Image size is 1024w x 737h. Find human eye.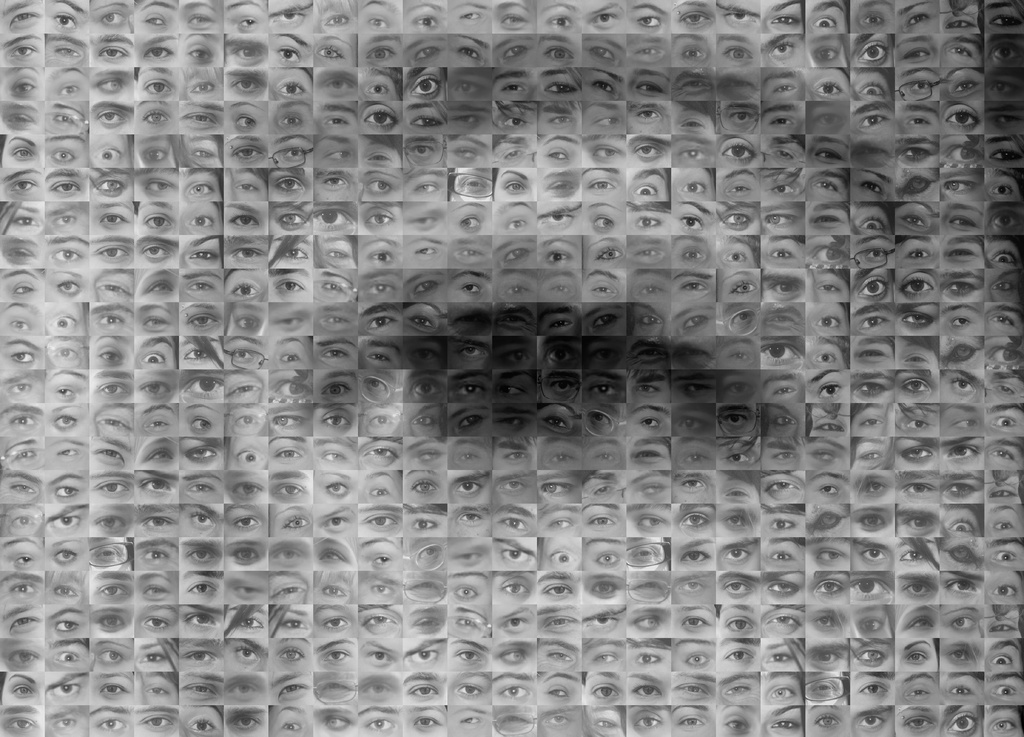
crop(682, 512, 714, 529).
